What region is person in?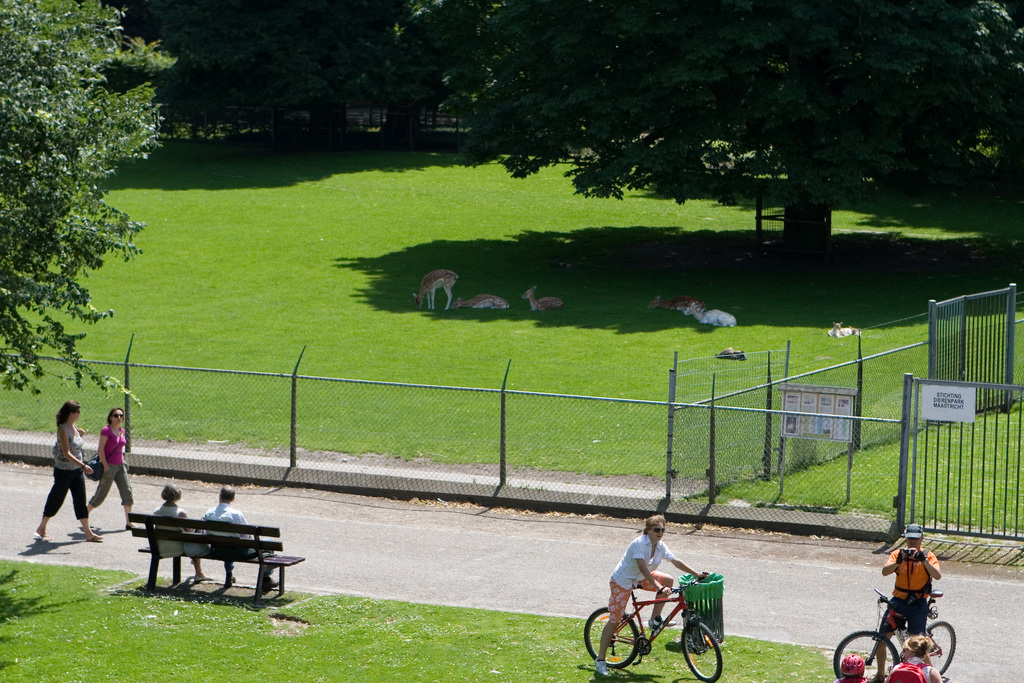
select_region(591, 512, 709, 676).
